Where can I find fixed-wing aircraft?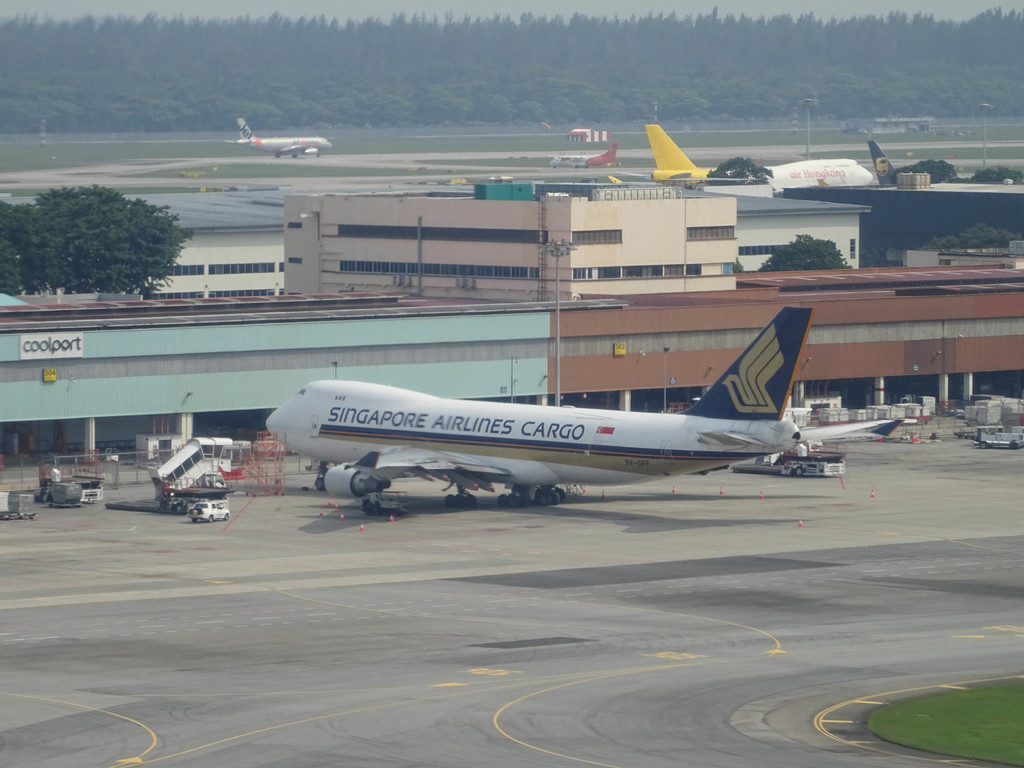
You can find it at rect(268, 307, 919, 515).
